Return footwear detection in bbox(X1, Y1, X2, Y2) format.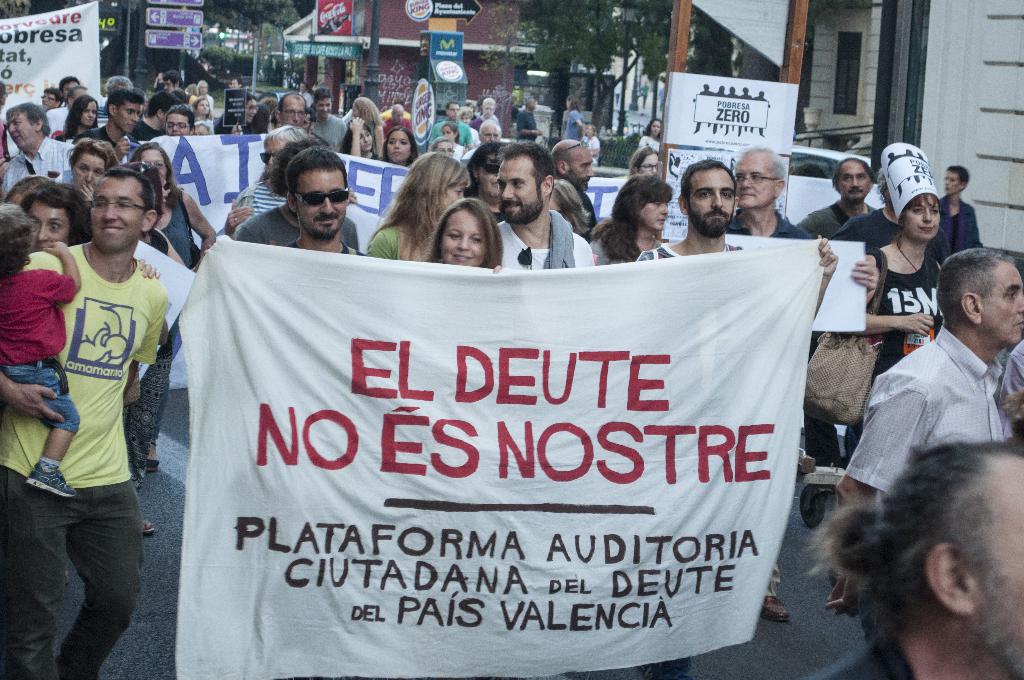
bbox(759, 595, 791, 623).
